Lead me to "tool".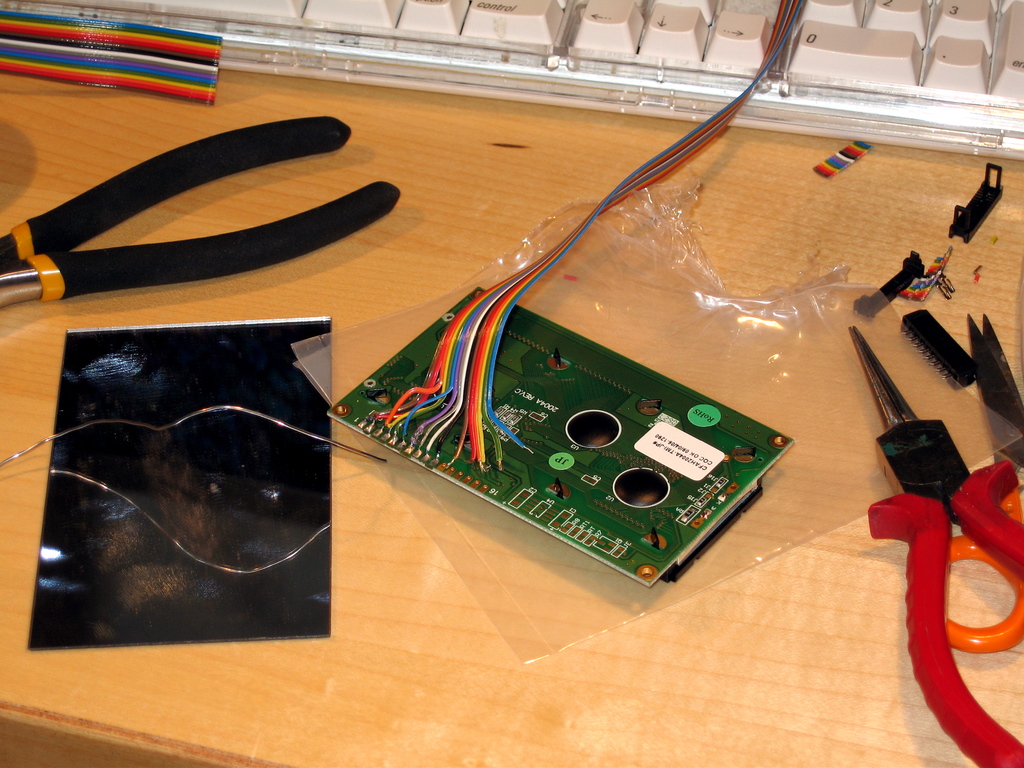
Lead to Rect(849, 319, 1023, 767).
